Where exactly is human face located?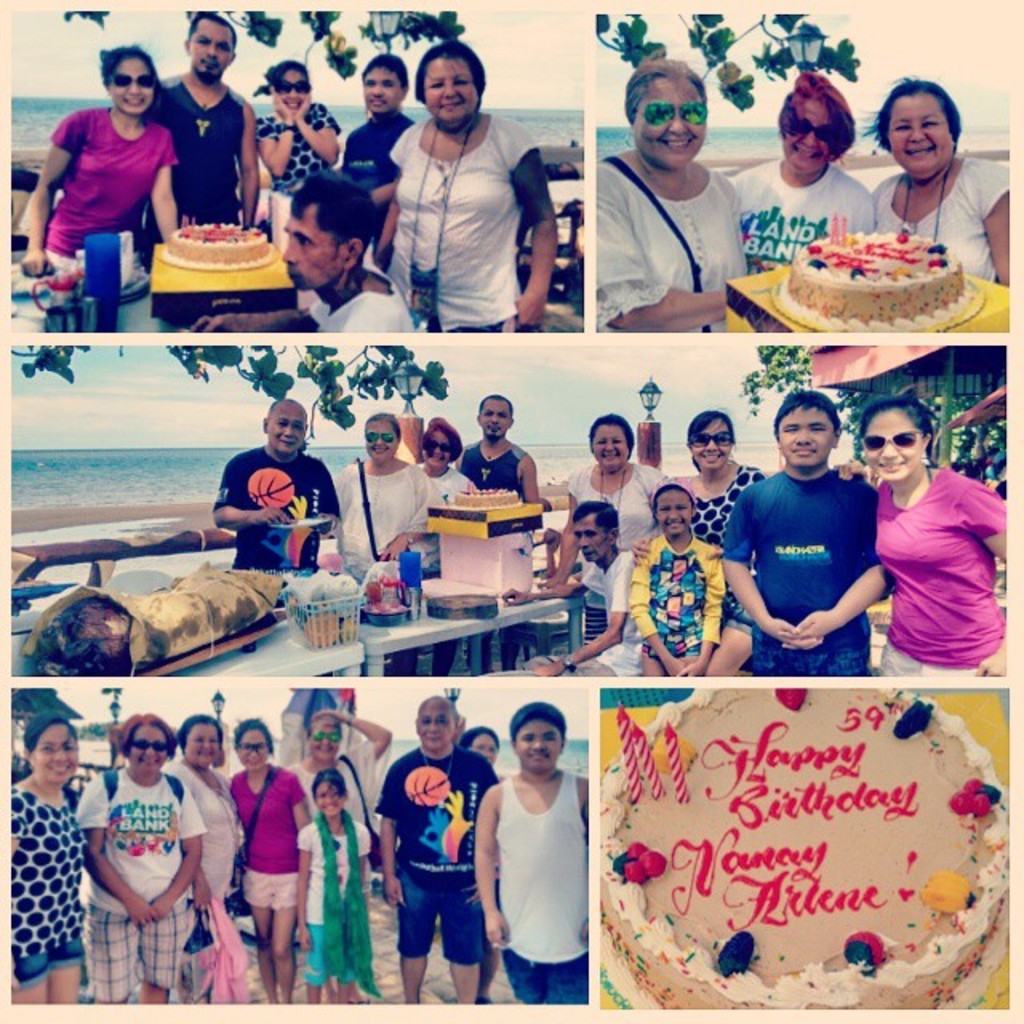
Its bounding box is [515,720,562,776].
